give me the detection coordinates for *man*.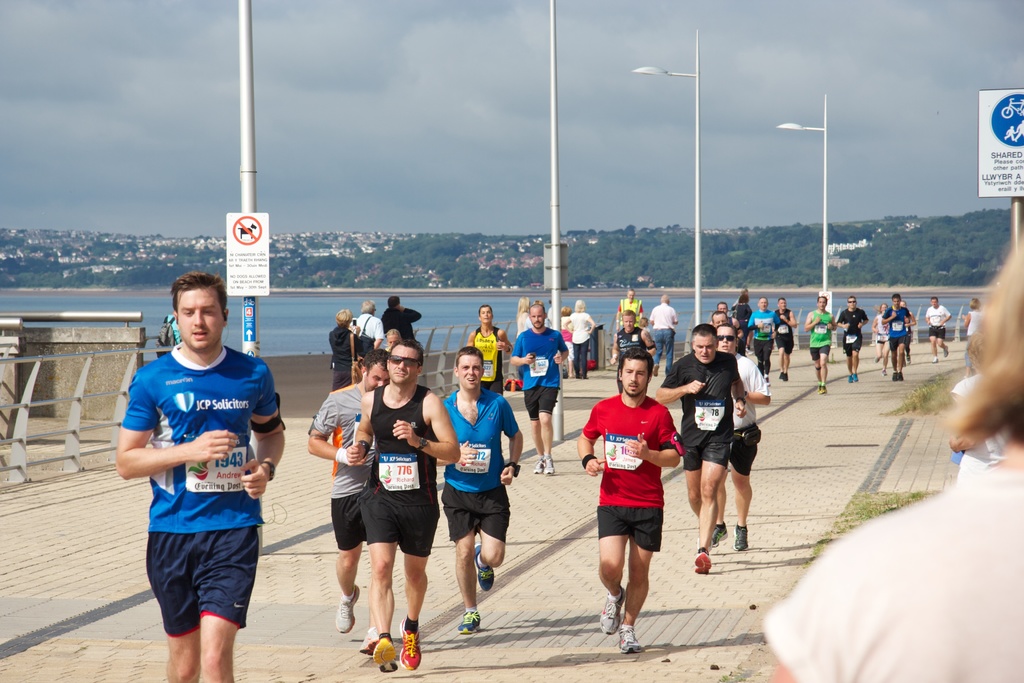
x1=801, y1=296, x2=841, y2=399.
